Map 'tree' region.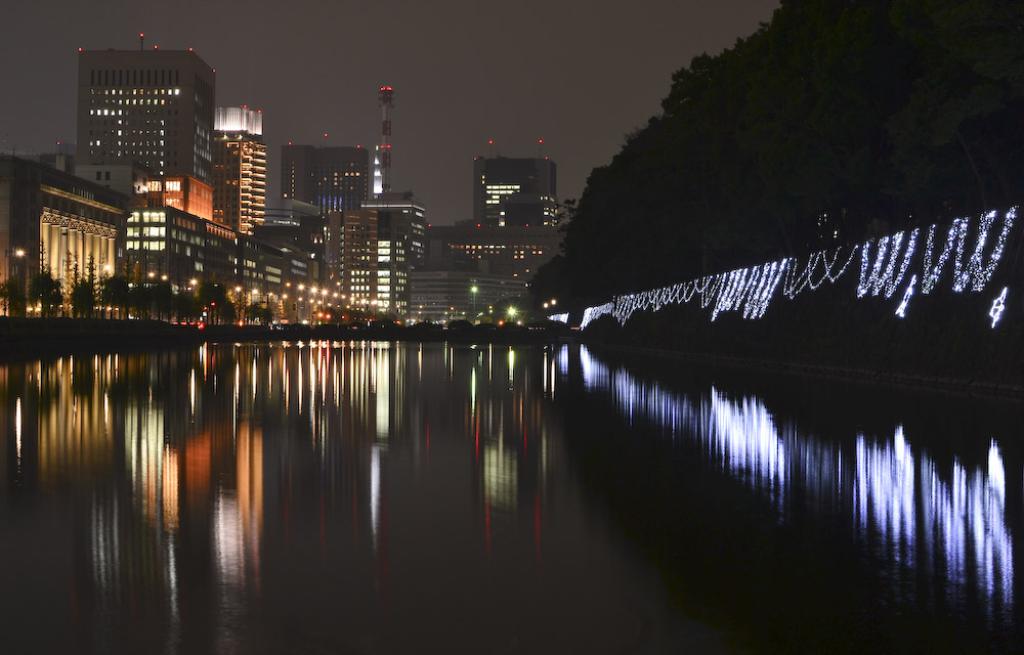
Mapped to 30,271,61,315.
